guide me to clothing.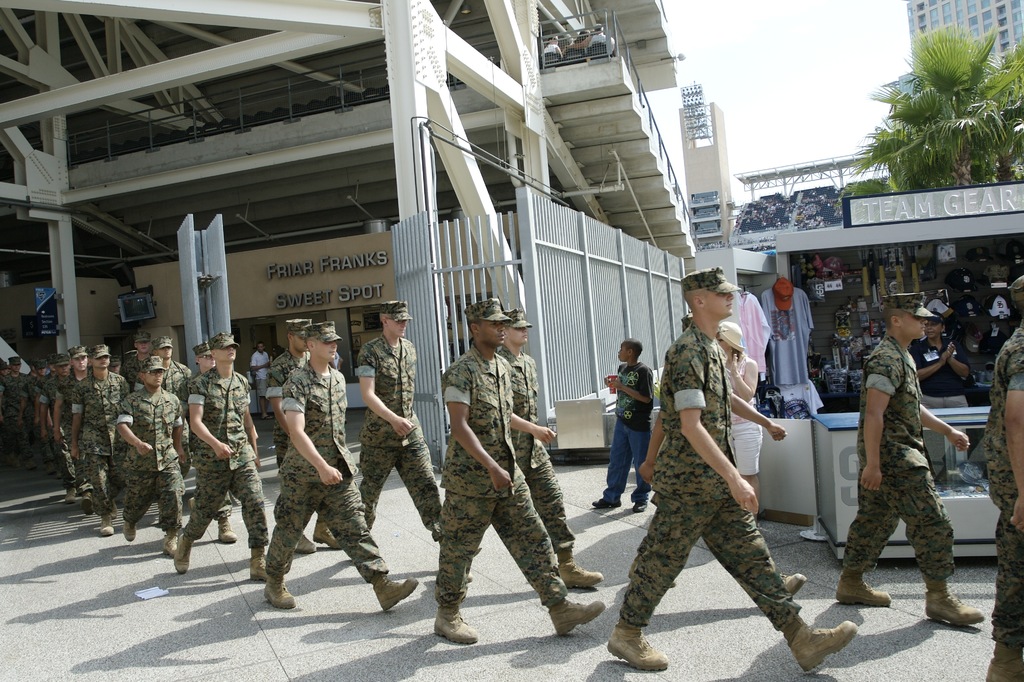
Guidance: locate(72, 372, 129, 515).
